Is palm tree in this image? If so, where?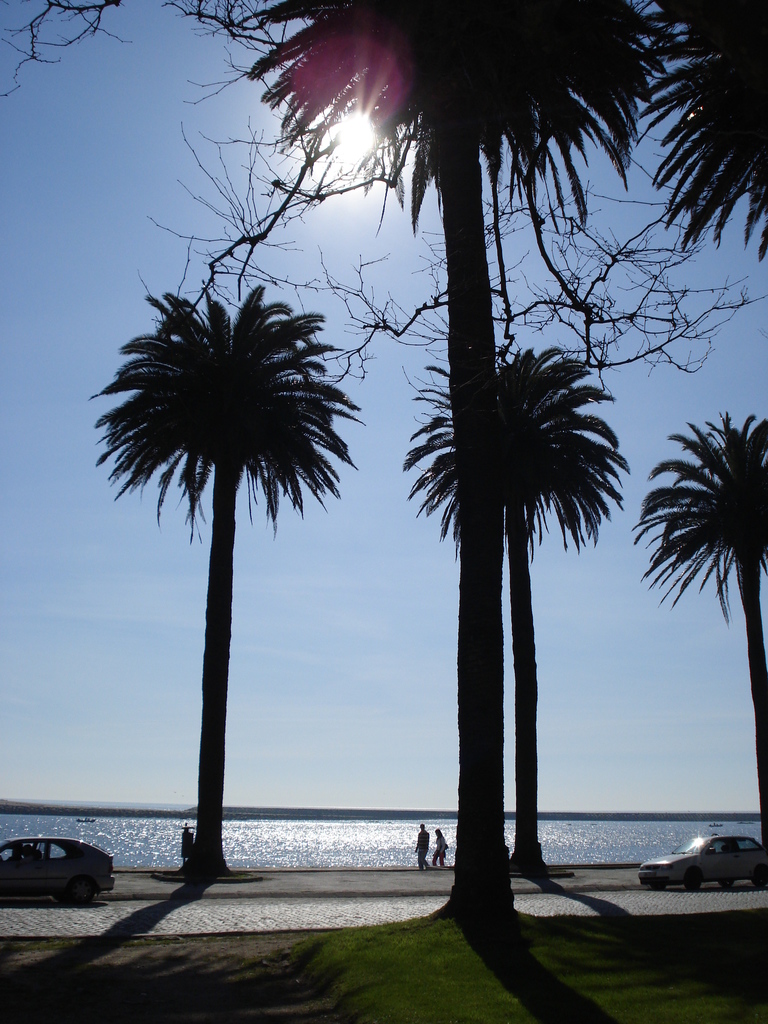
Yes, at region(666, 444, 767, 863).
